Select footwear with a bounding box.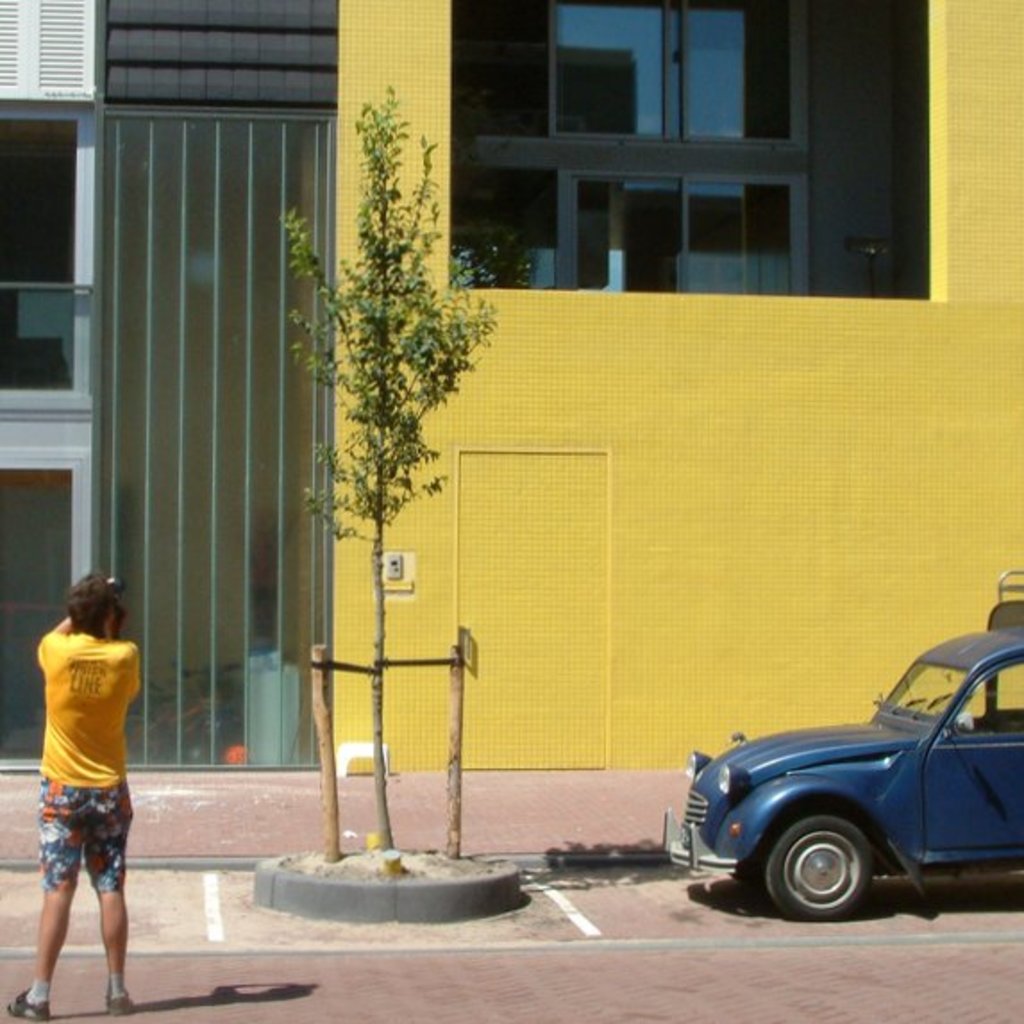
14:983:46:1022.
